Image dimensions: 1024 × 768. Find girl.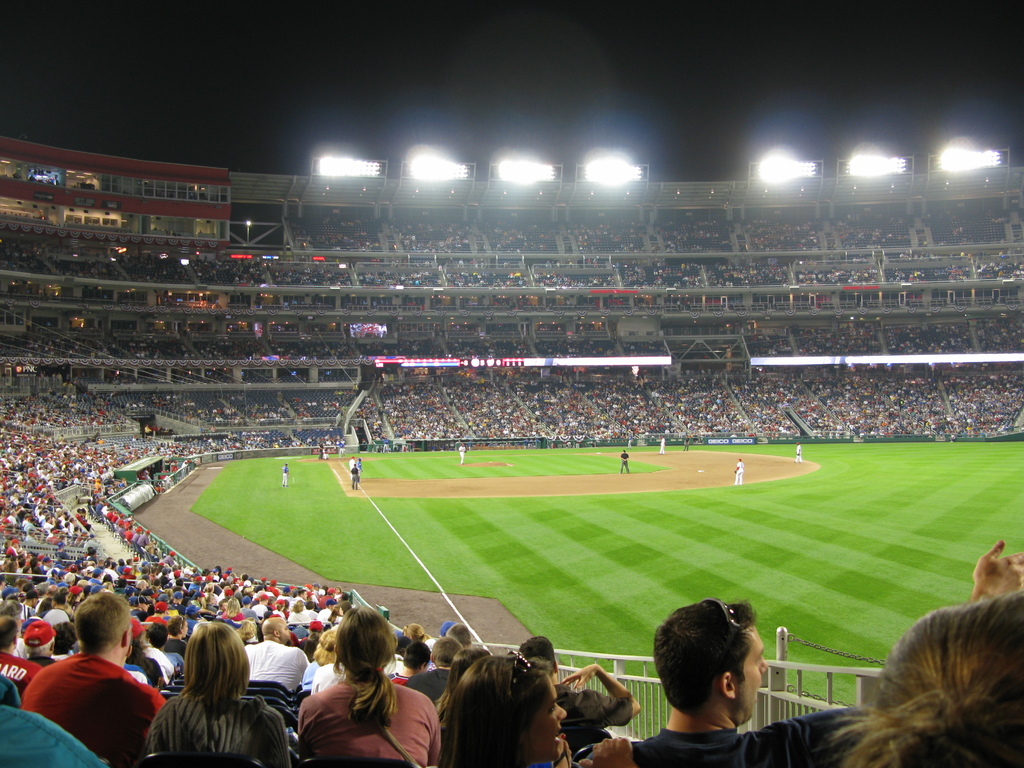
(x1=298, y1=610, x2=444, y2=767).
